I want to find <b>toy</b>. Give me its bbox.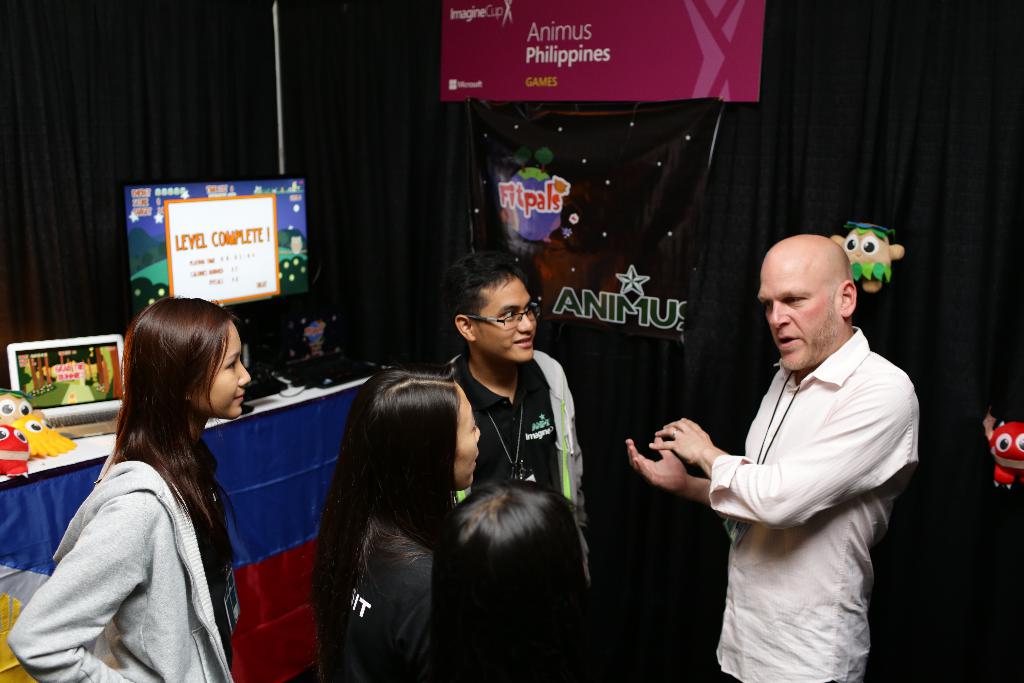
crop(984, 407, 1023, 489).
